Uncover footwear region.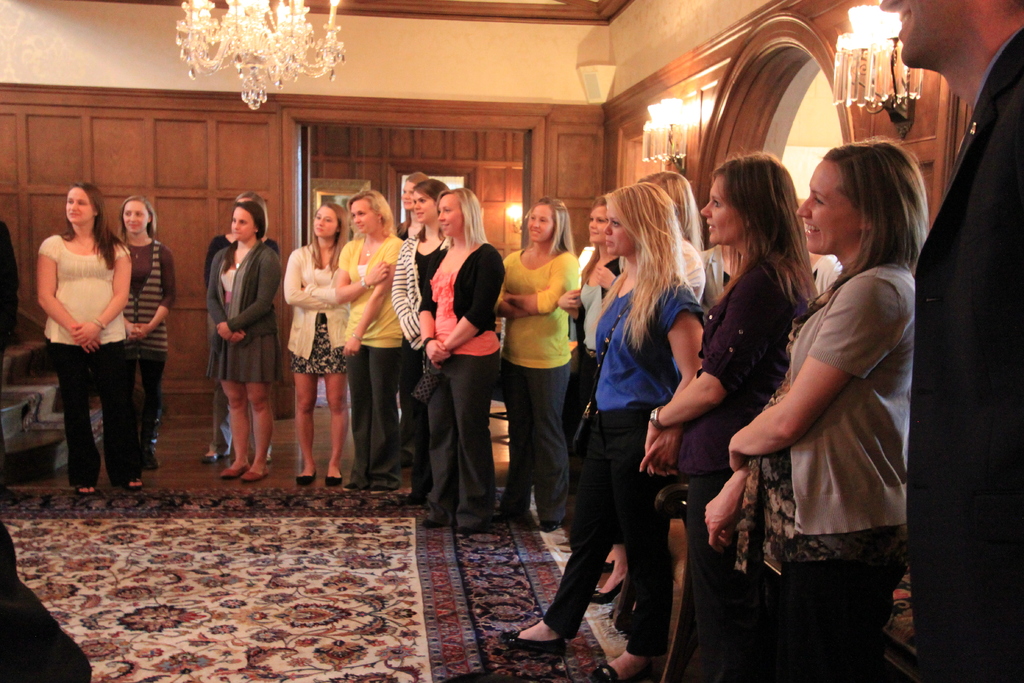
Uncovered: [425, 516, 446, 527].
